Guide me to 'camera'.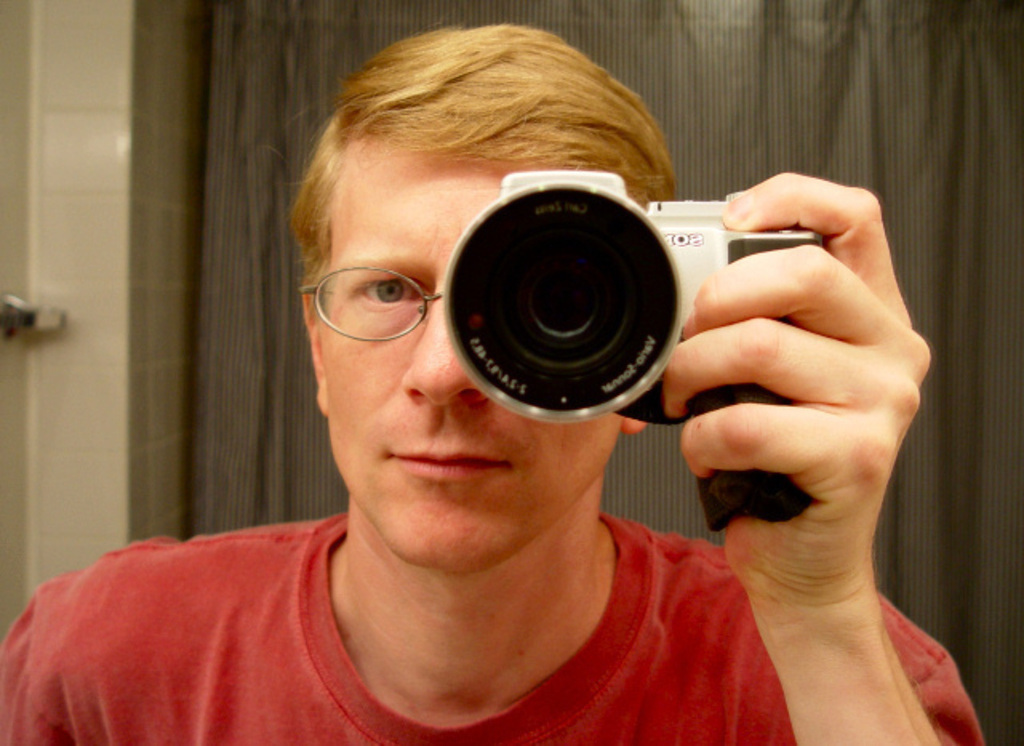
Guidance: {"left": 342, "top": 157, "right": 797, "bottom": 435}.
